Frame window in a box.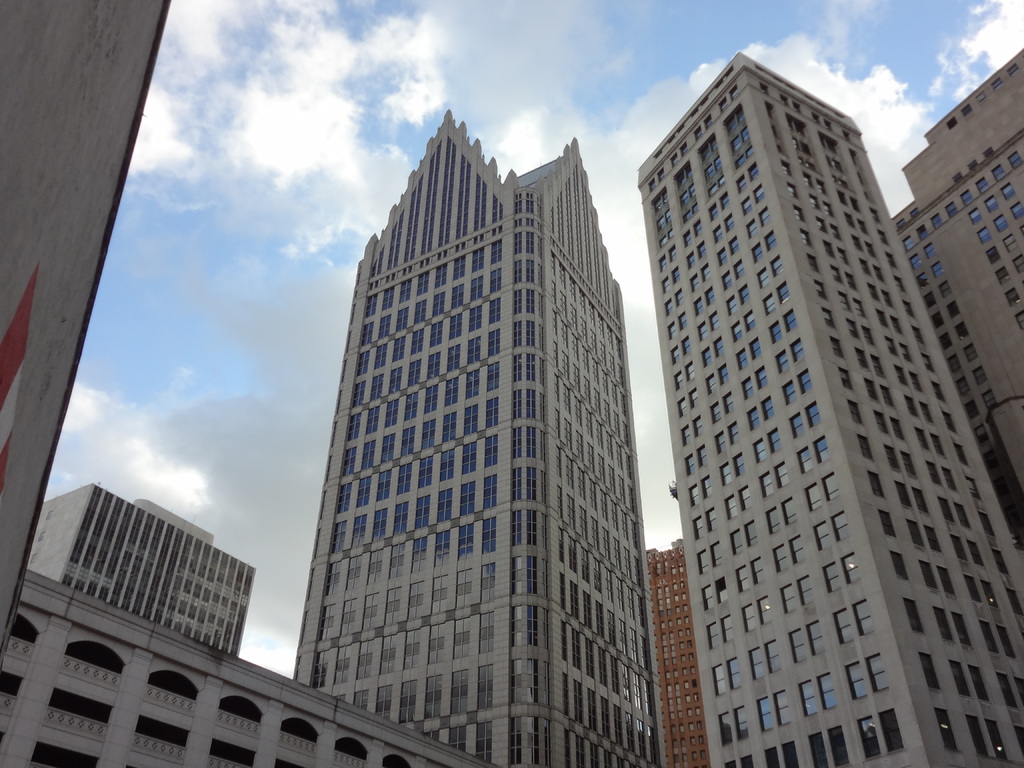
x1=740 y1=490 x2=752 y2=508.
